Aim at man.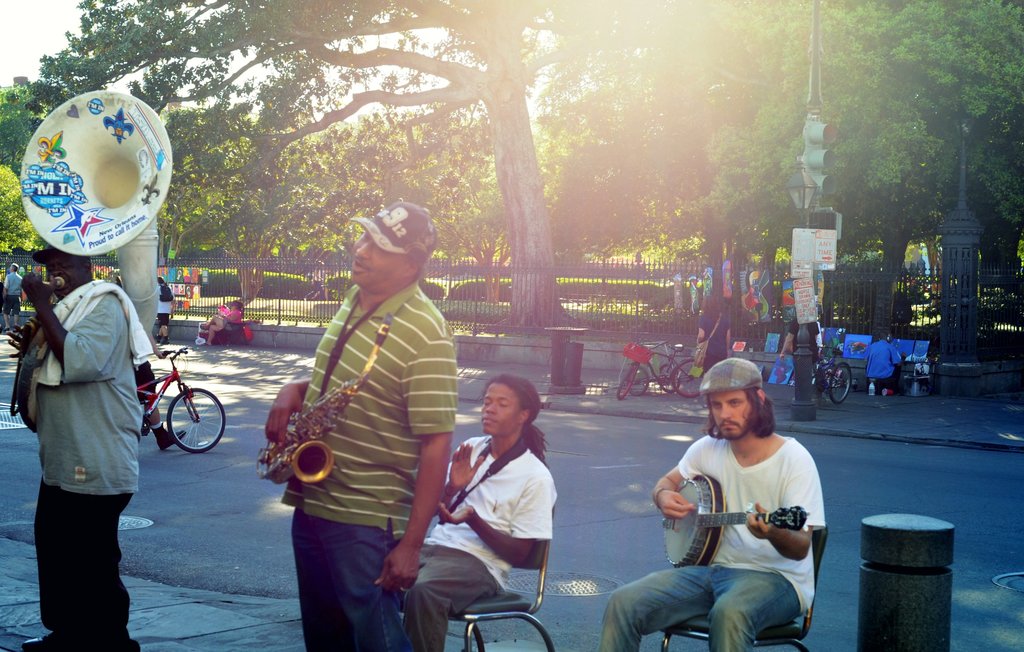
Aimed at (397,372,559,651).
